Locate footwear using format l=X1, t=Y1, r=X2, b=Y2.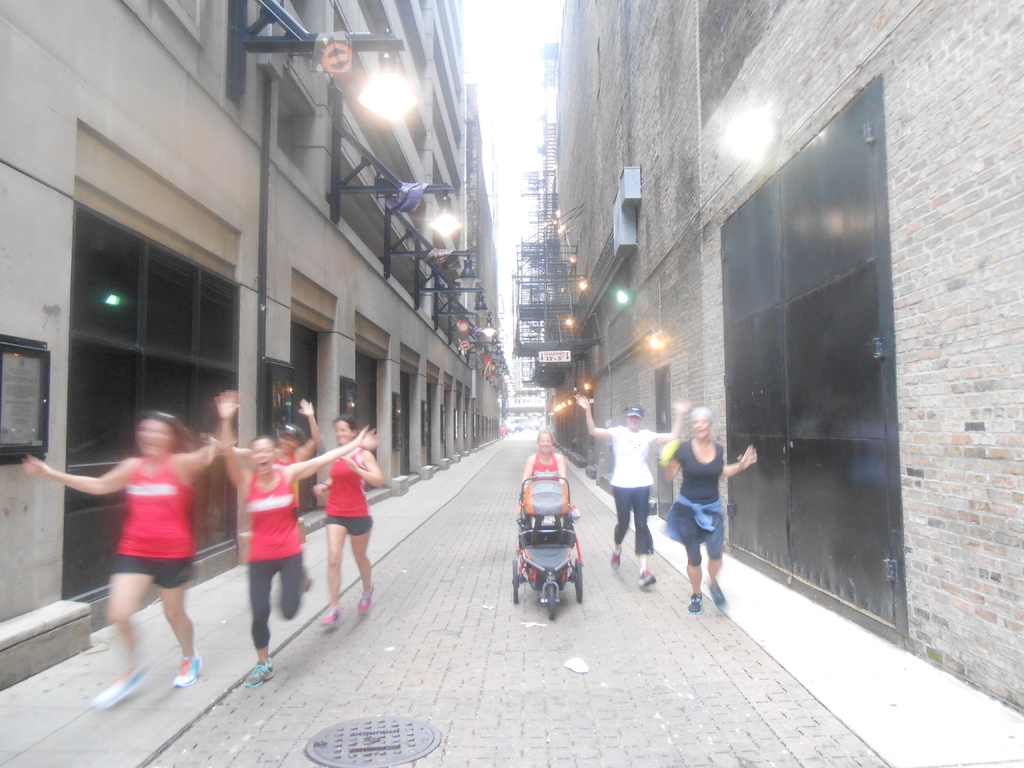
l=609, t=541, r=620, b=572.
